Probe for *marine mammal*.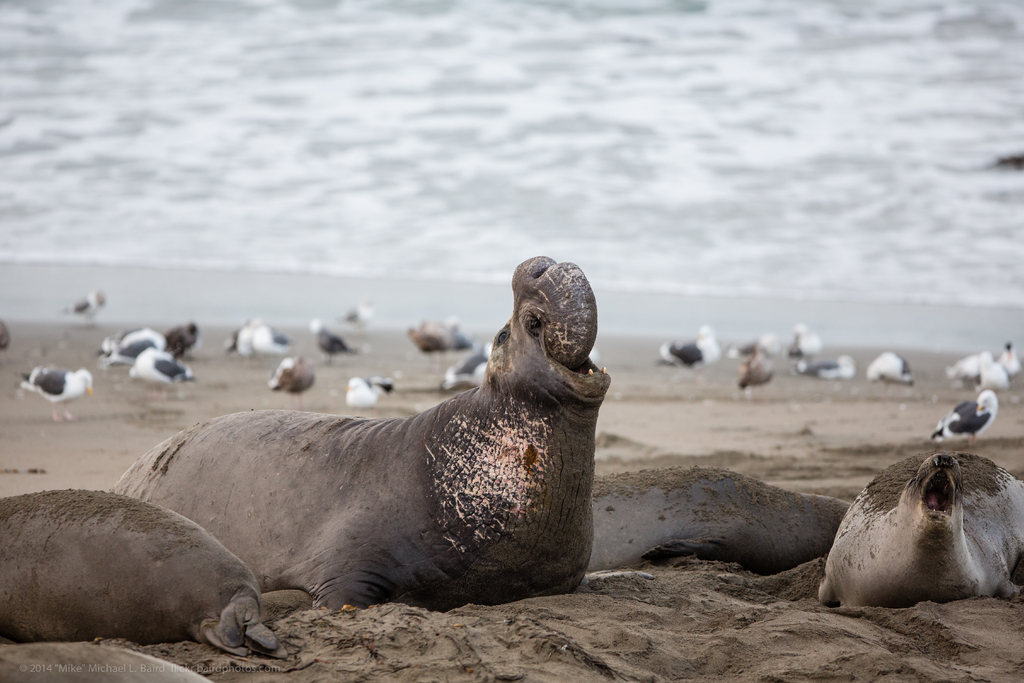
Probe result: <region>809, 449, 1023, 608</region>.
